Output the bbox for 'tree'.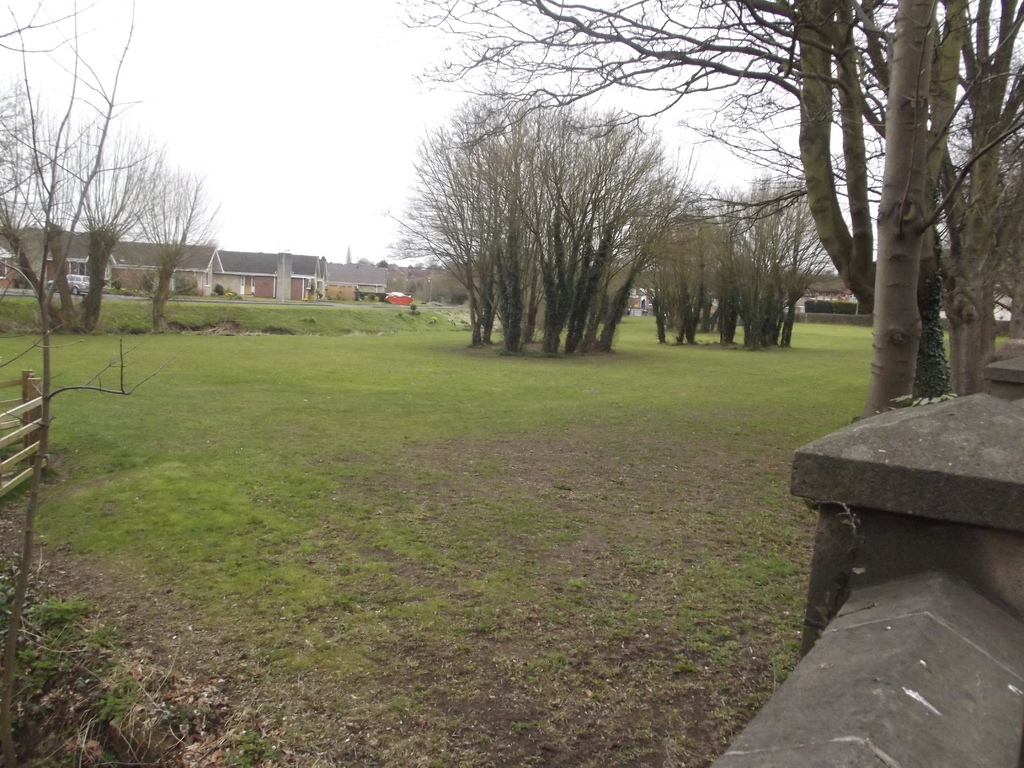
Rect(690, 166, 744, 344).
